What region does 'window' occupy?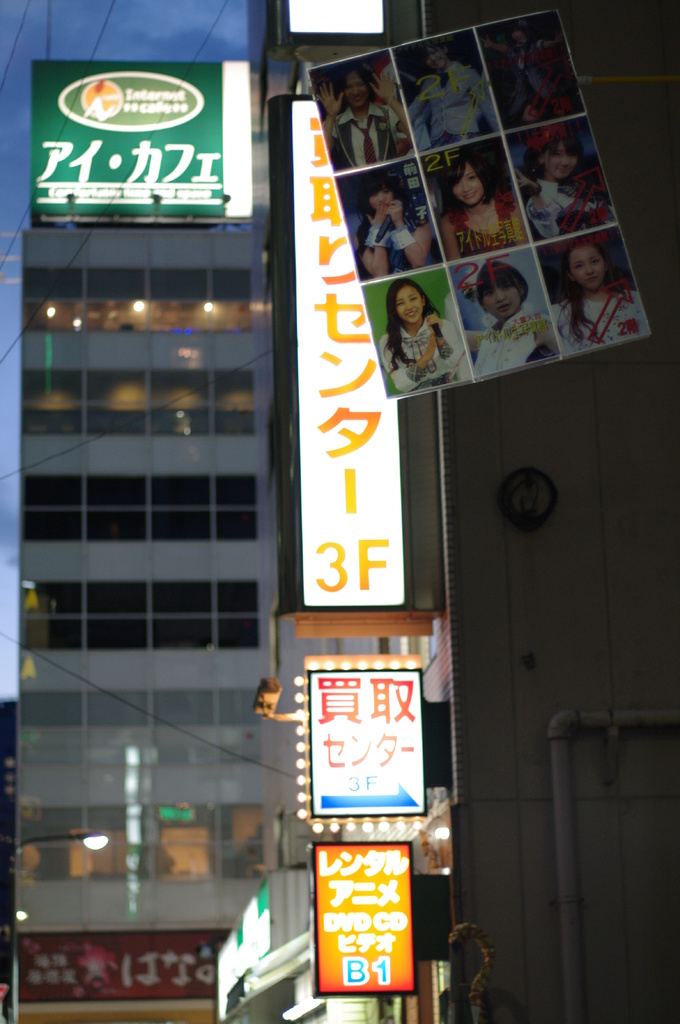
{"x1": 21, "y1": 366, "x2": 259, "y2": 435}.
